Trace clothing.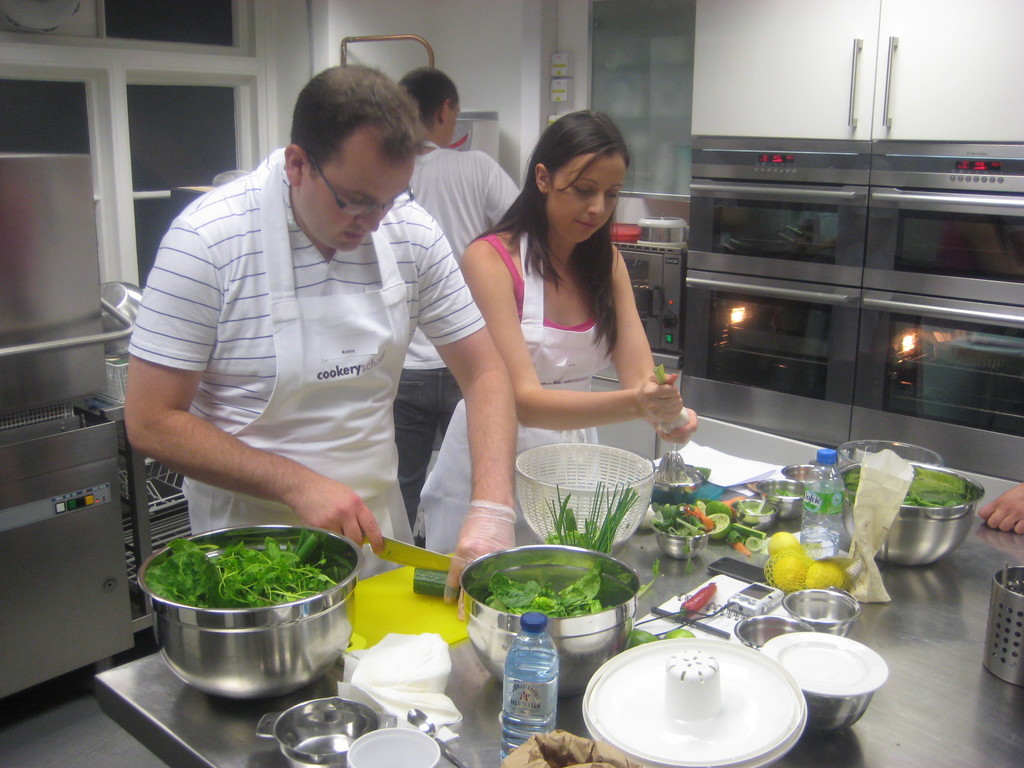
Traced to <region>382, 145, 521, 369</region>.
